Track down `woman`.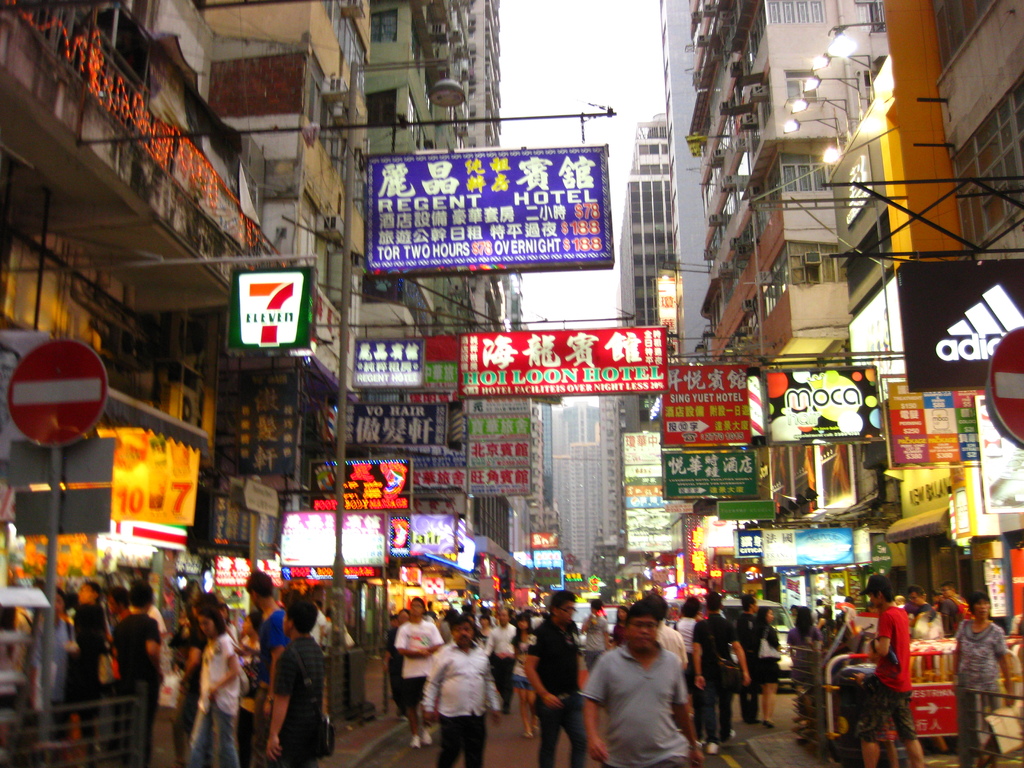
Tracked to (x1=749, y1=604, x2=779, y2=724).
